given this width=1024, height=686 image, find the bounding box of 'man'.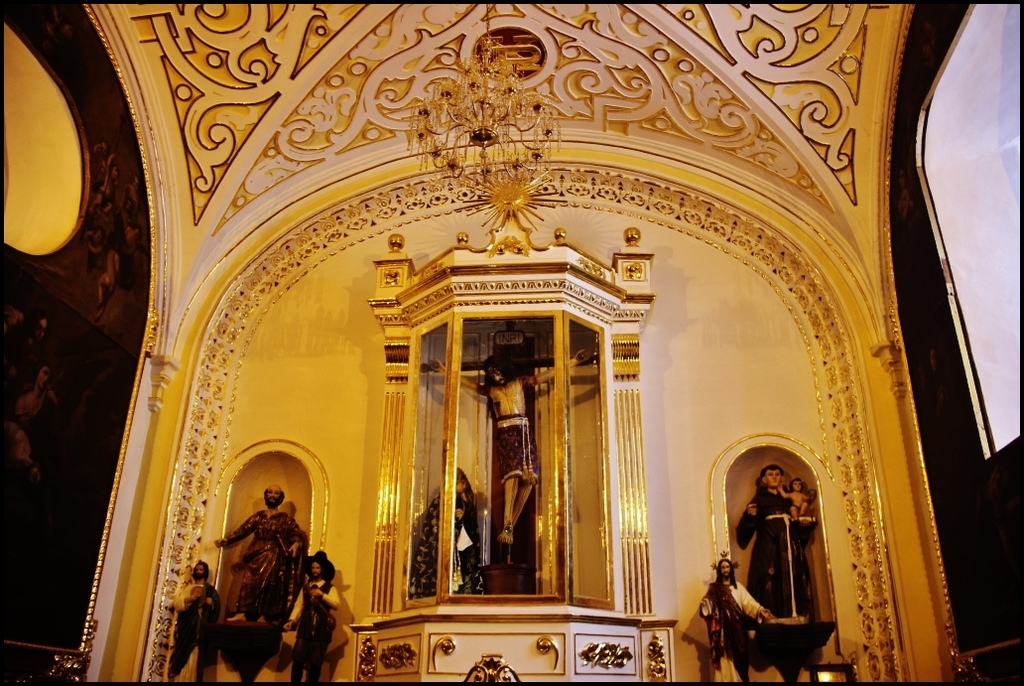
select_region(282, 550, 341, 680).
